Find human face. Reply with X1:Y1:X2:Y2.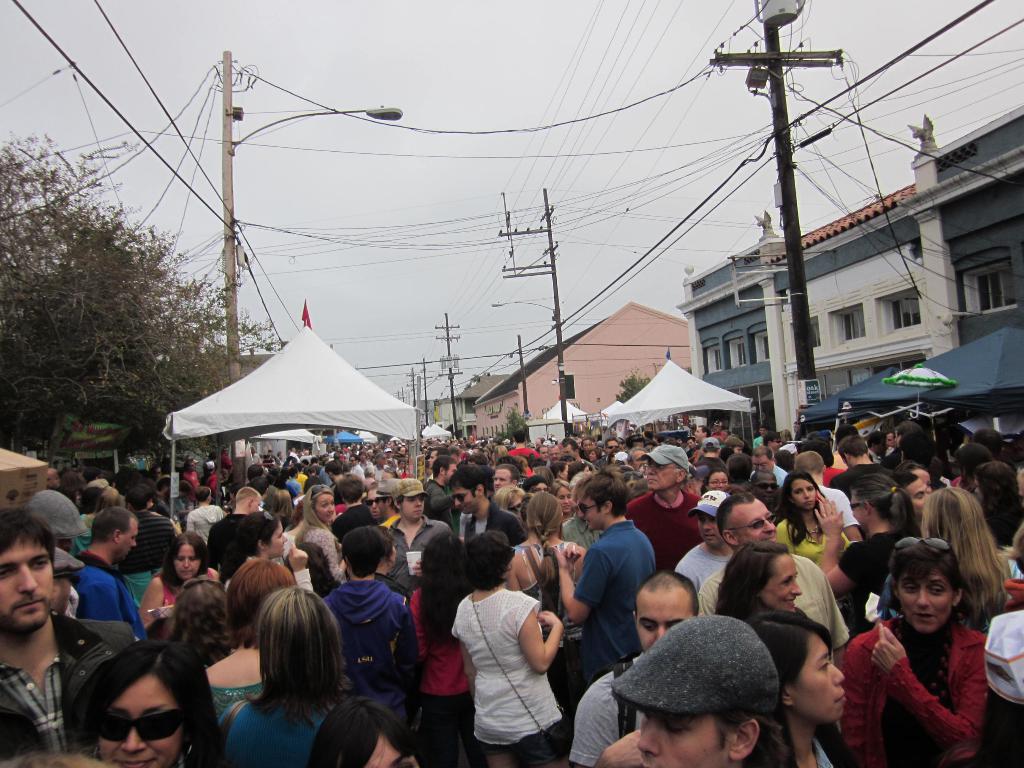
365:740:420:767.
